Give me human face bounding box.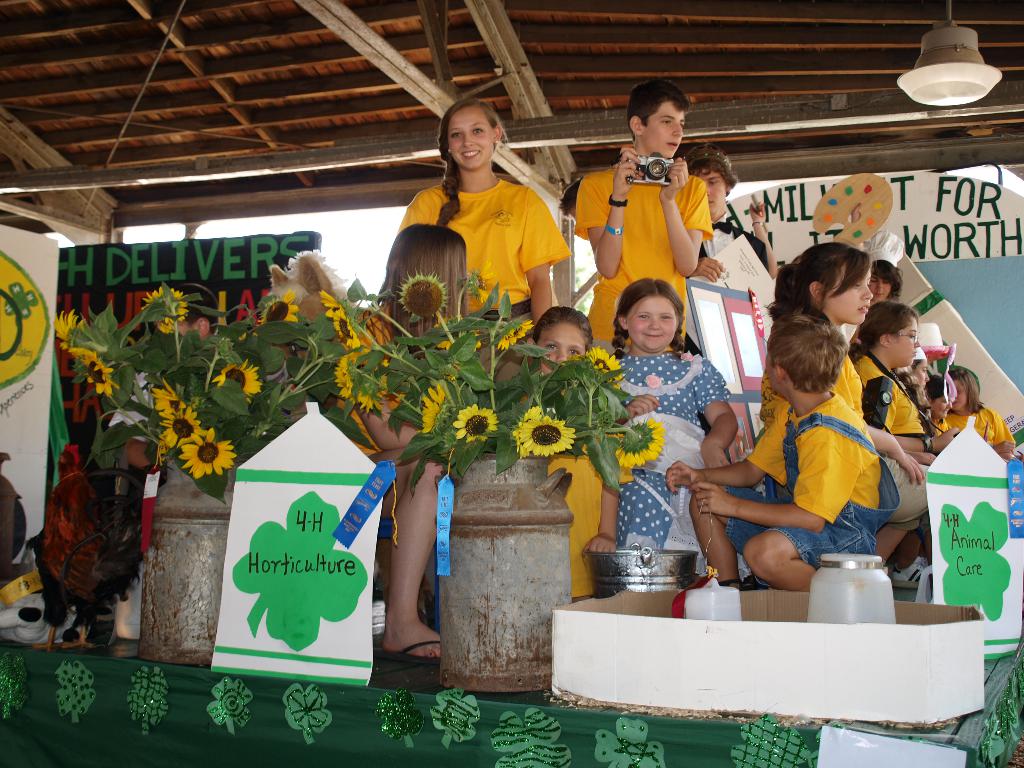
[left=705, top=170, right=726, bottom=213].
